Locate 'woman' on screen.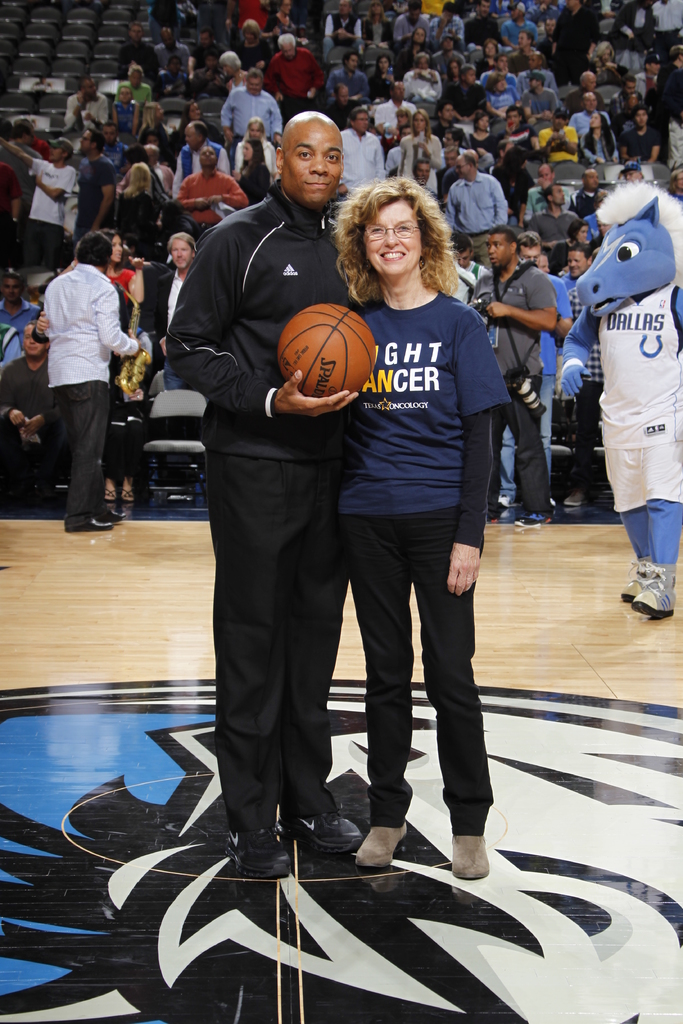
On screen at 577 108 623 166.
